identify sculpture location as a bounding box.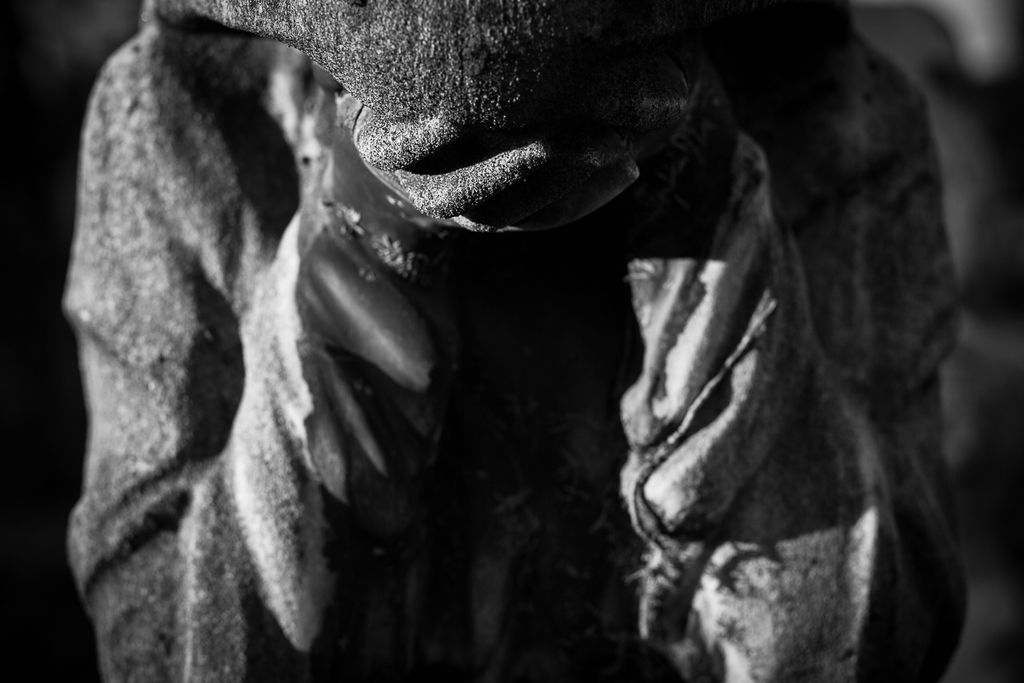
(46,0,1008,656).
